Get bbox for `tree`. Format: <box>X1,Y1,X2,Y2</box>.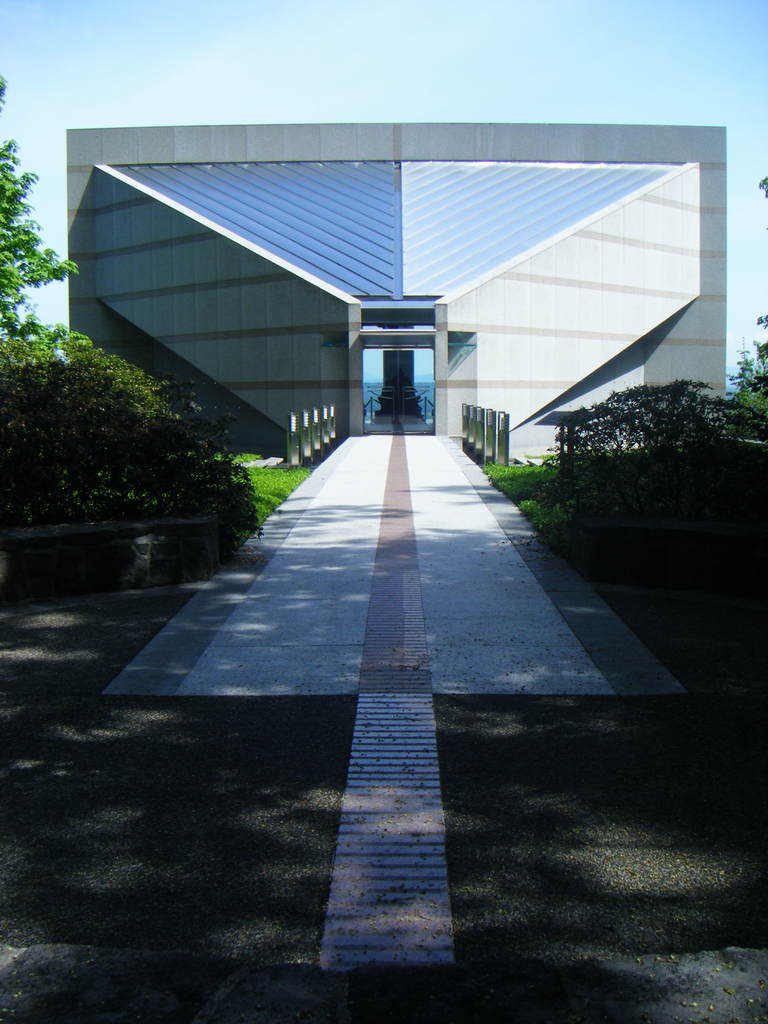
<box>0,72,268,606</box>.
